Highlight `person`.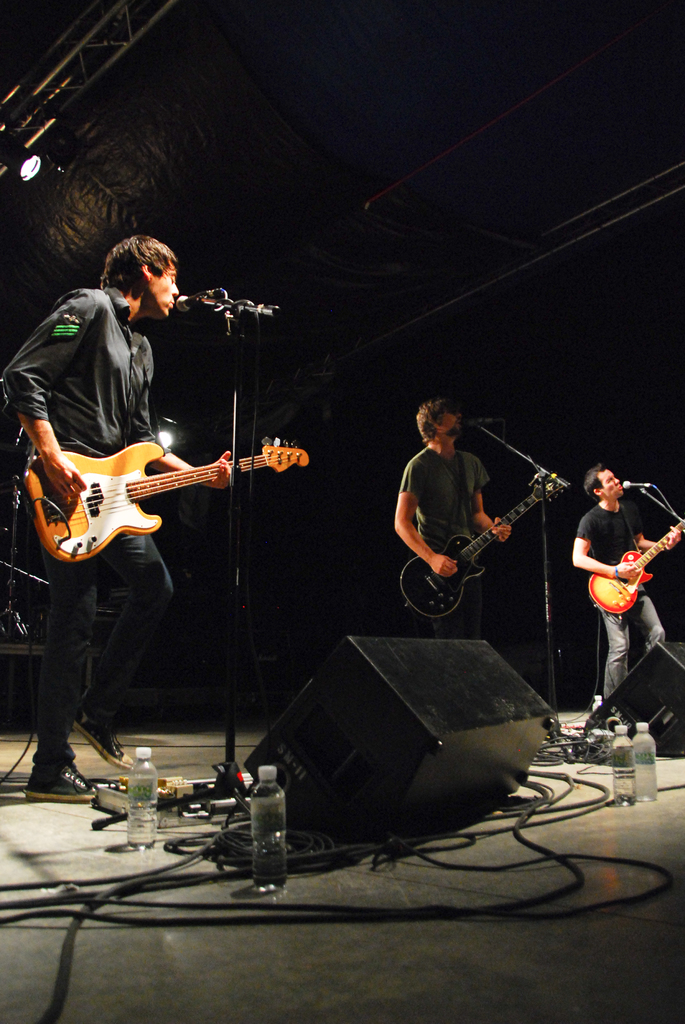
Highlighted region: {"left": 386, "top": 397, "right": 516, "bottom": 629}.
